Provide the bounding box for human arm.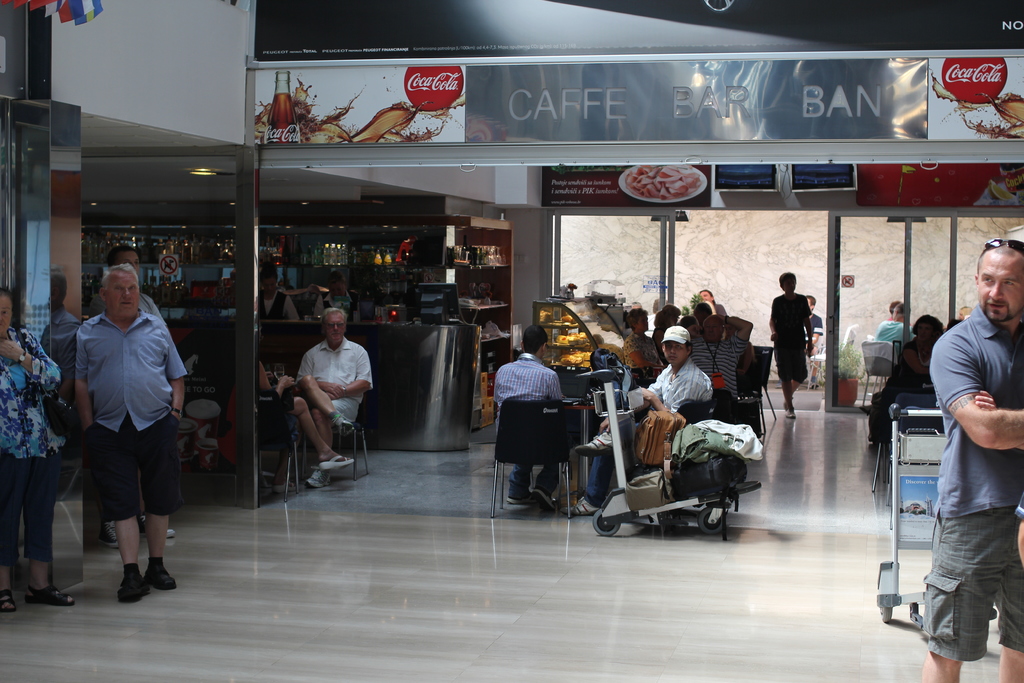
[left=74, top=327, right=93, bottom=427].
